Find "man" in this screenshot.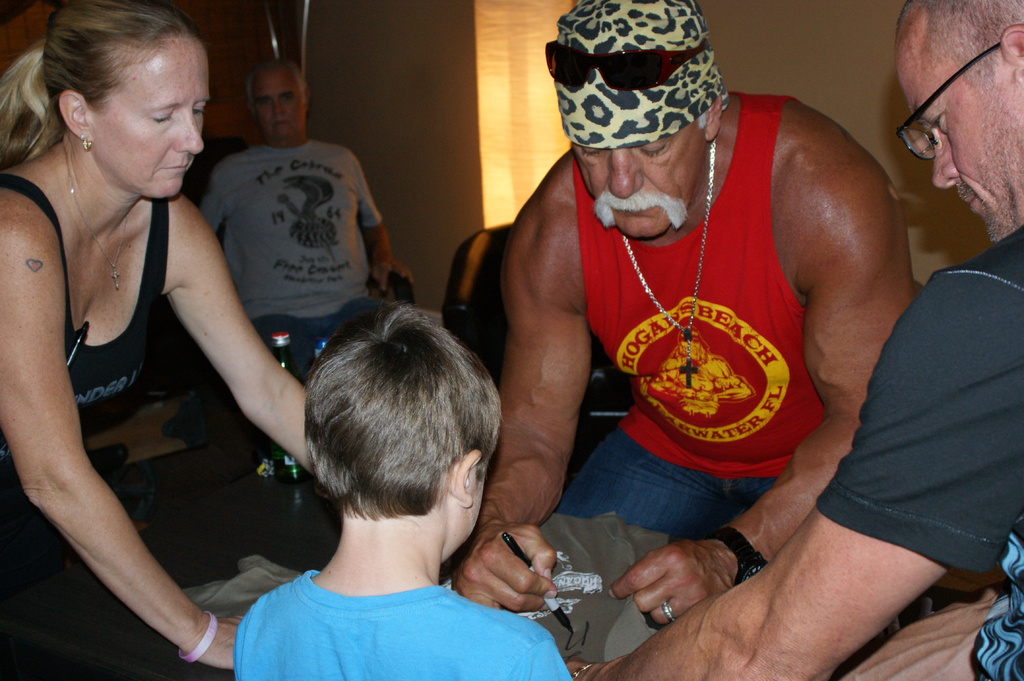
The bounding box for "man" is 201:47:419:367.
